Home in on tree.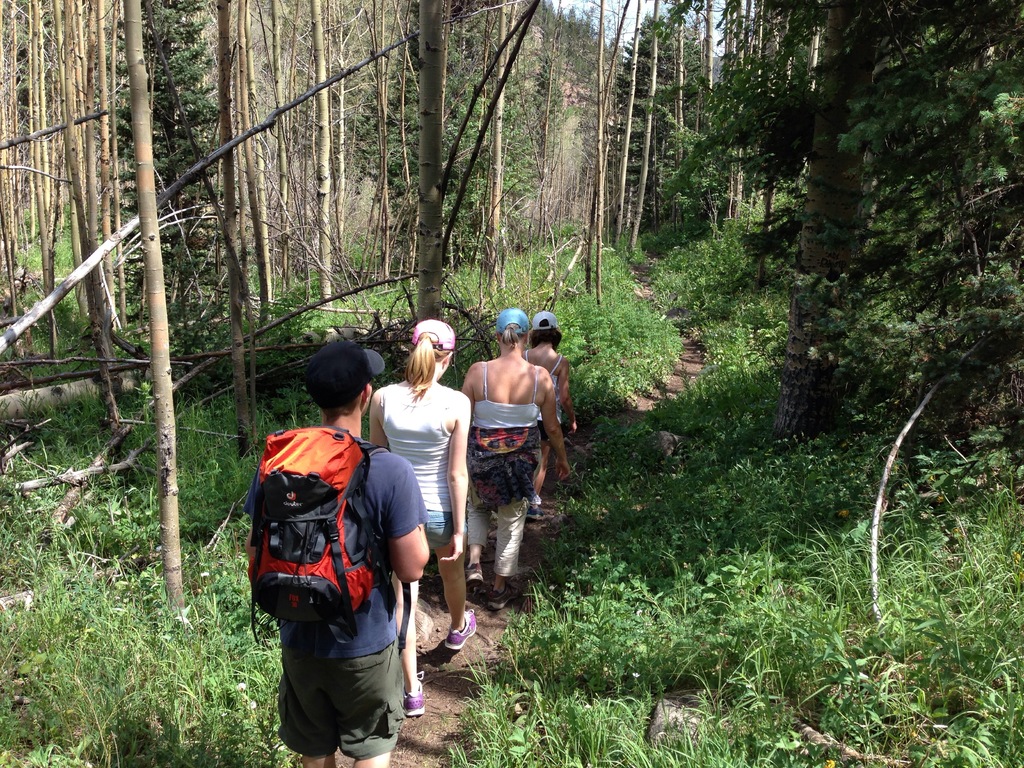
Homed in at 126 0 212 318.
